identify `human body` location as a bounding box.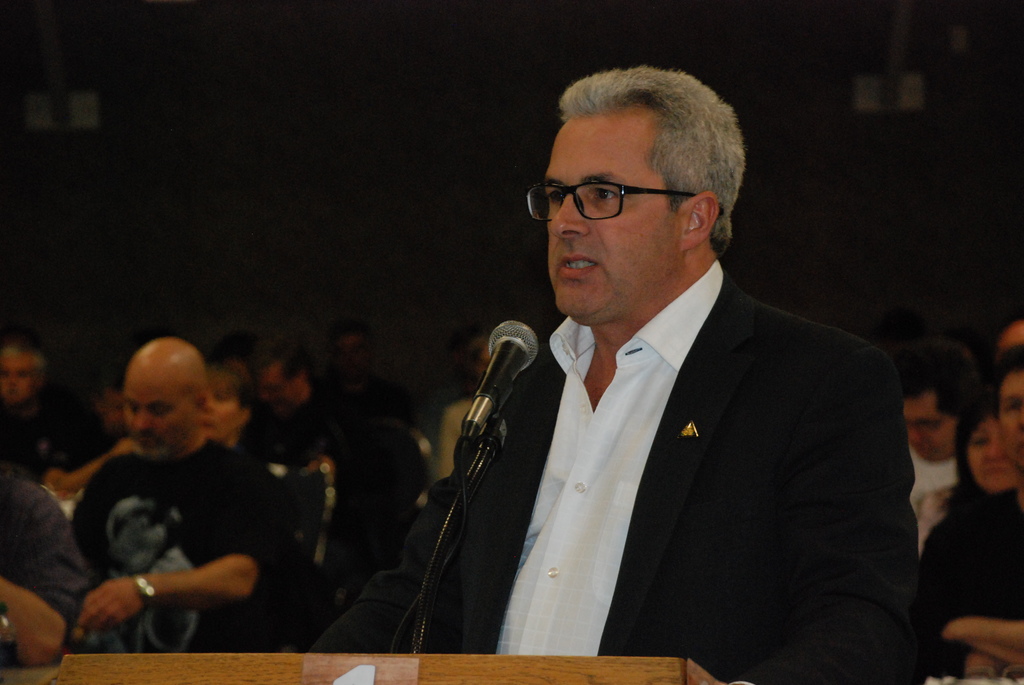
Rect(246, 390, 386, 625).
